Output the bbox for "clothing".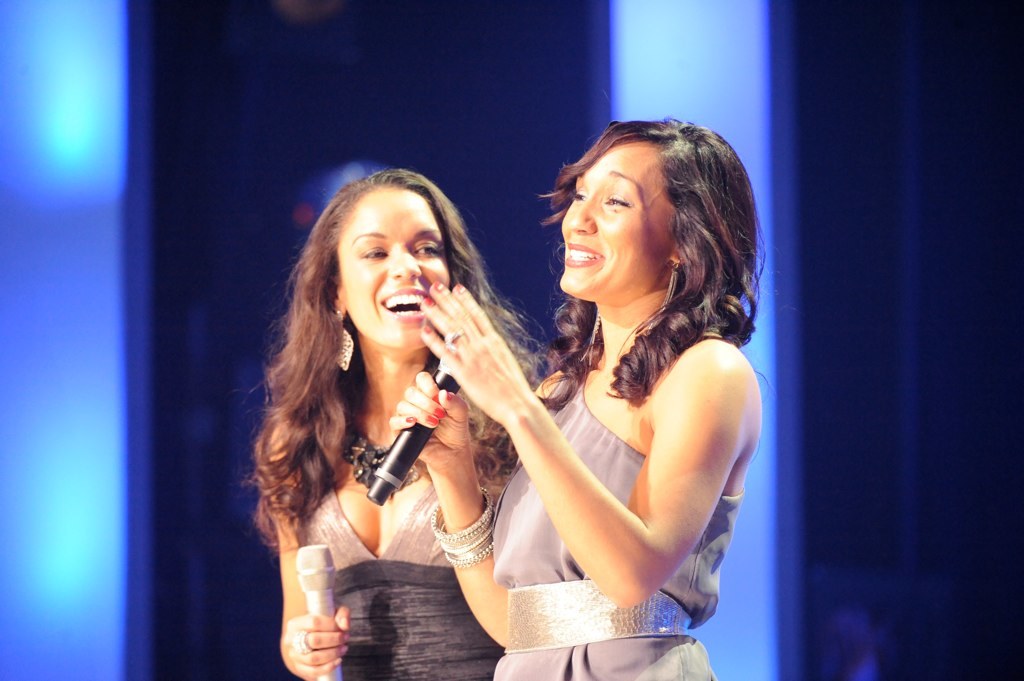
{"x1": 294, "y1": 421, "x2": 517, "y2": 680}.
